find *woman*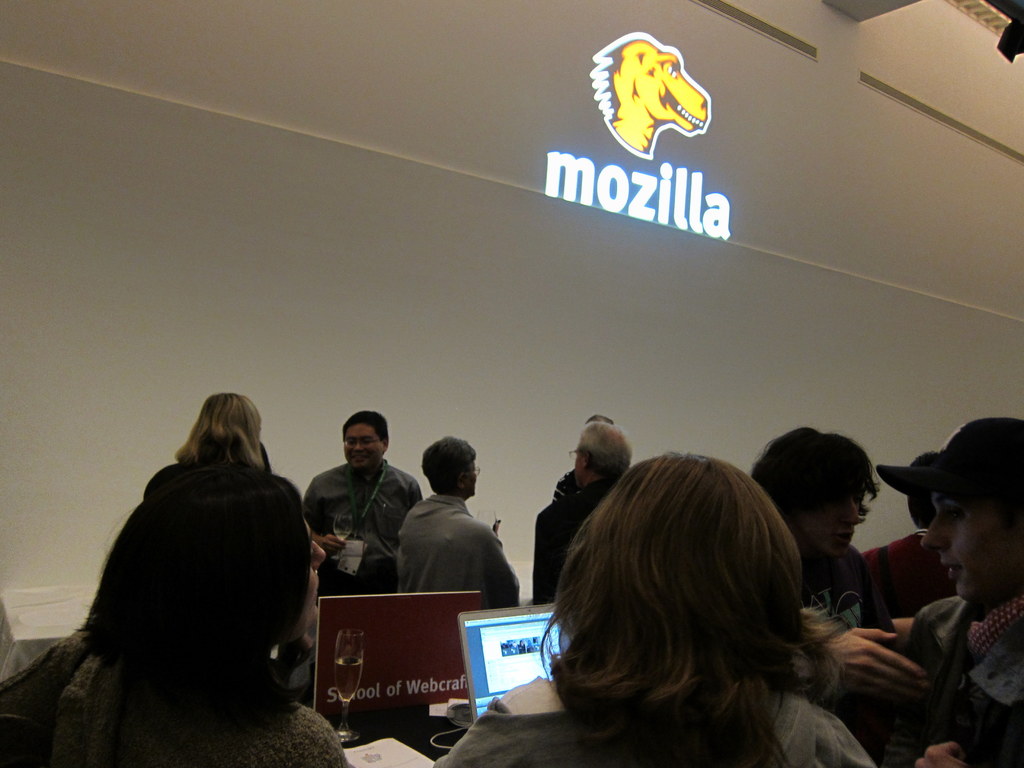
[left=159, top=388, right=323, bottom=682]
